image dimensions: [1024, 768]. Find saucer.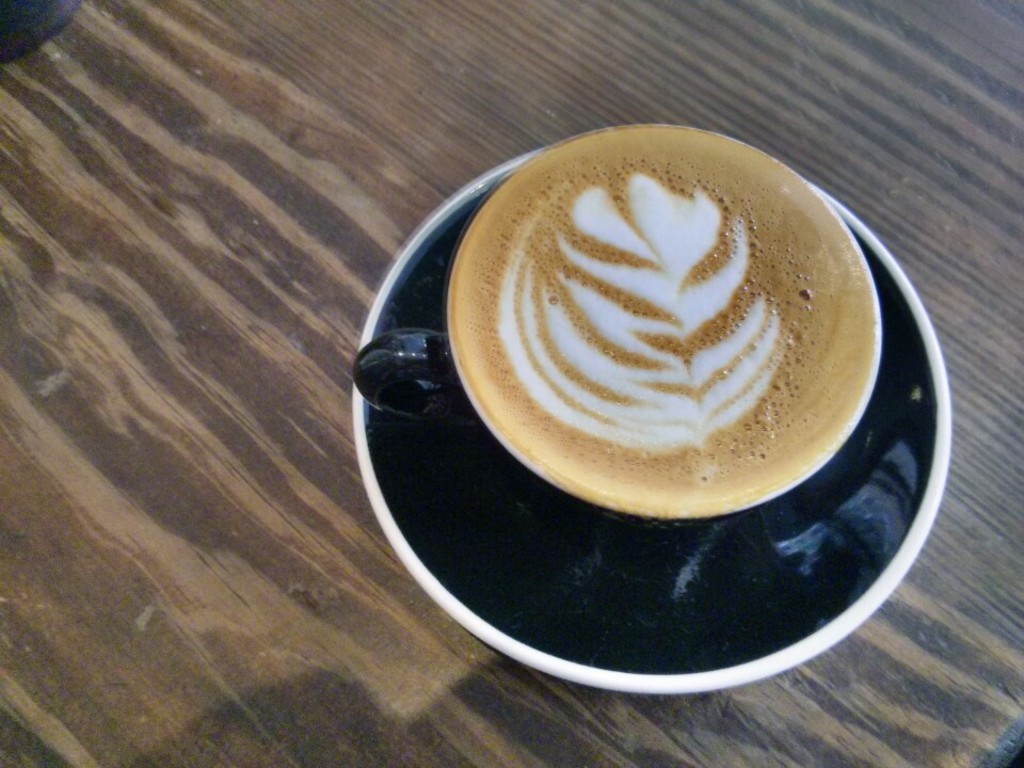
(left=345, top=150, right=958, bottom=699).
